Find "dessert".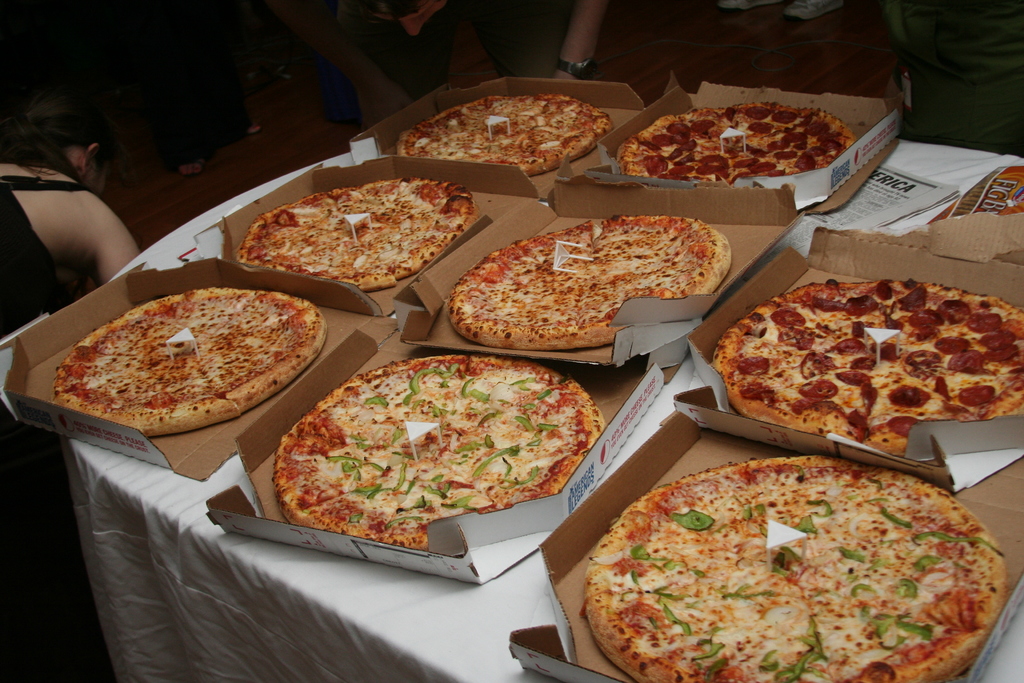
x1=247 y1=175 x2=479 y2=288.
